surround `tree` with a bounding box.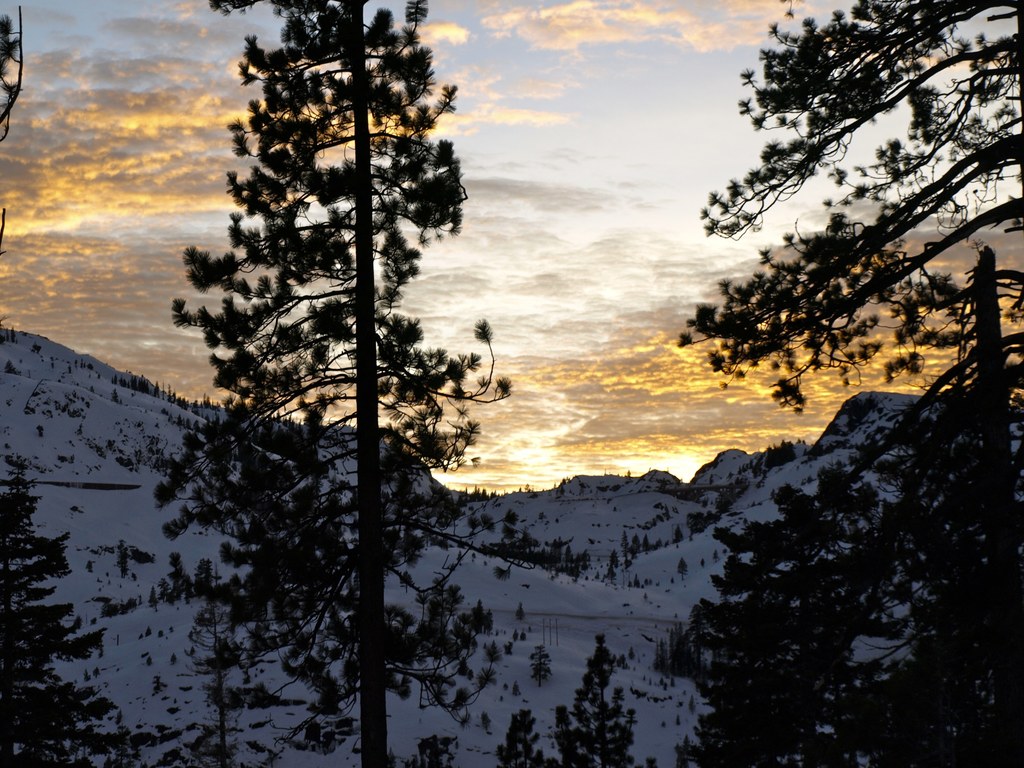
(148, 0, 524, 767).
